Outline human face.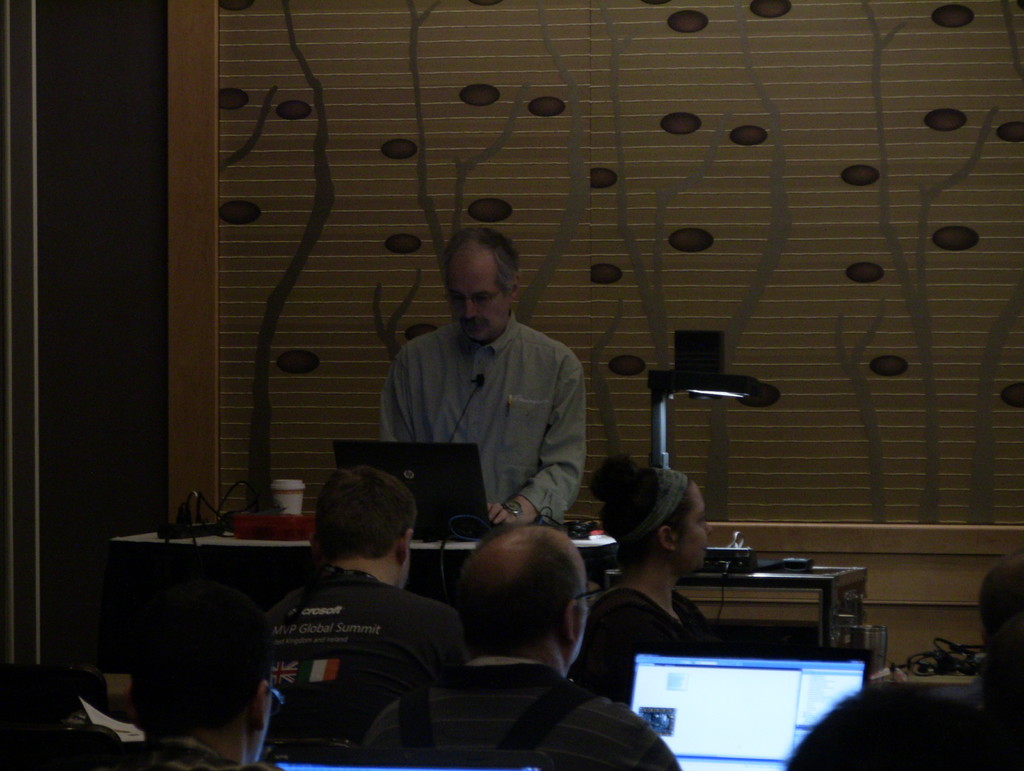
Outline: 456,242,511,340.
